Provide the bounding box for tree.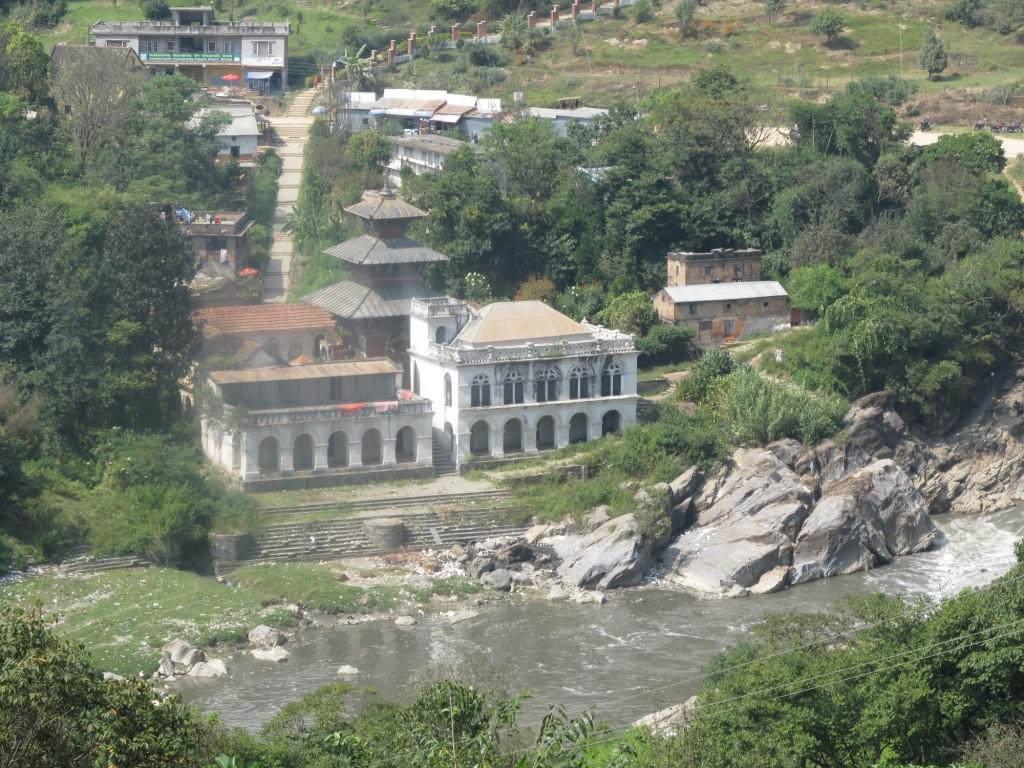
<bbox>137, 0, 170, 21</bbox>.
